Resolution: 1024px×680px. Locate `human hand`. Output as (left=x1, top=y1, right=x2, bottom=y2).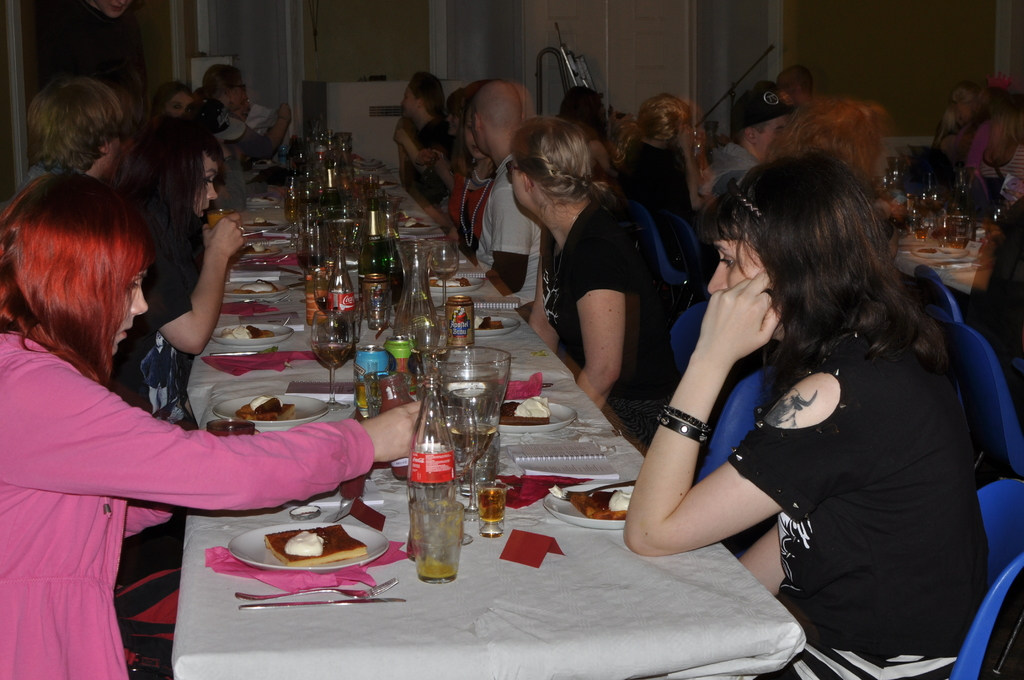
(left=890, top=201, right=911, bottom=229).
